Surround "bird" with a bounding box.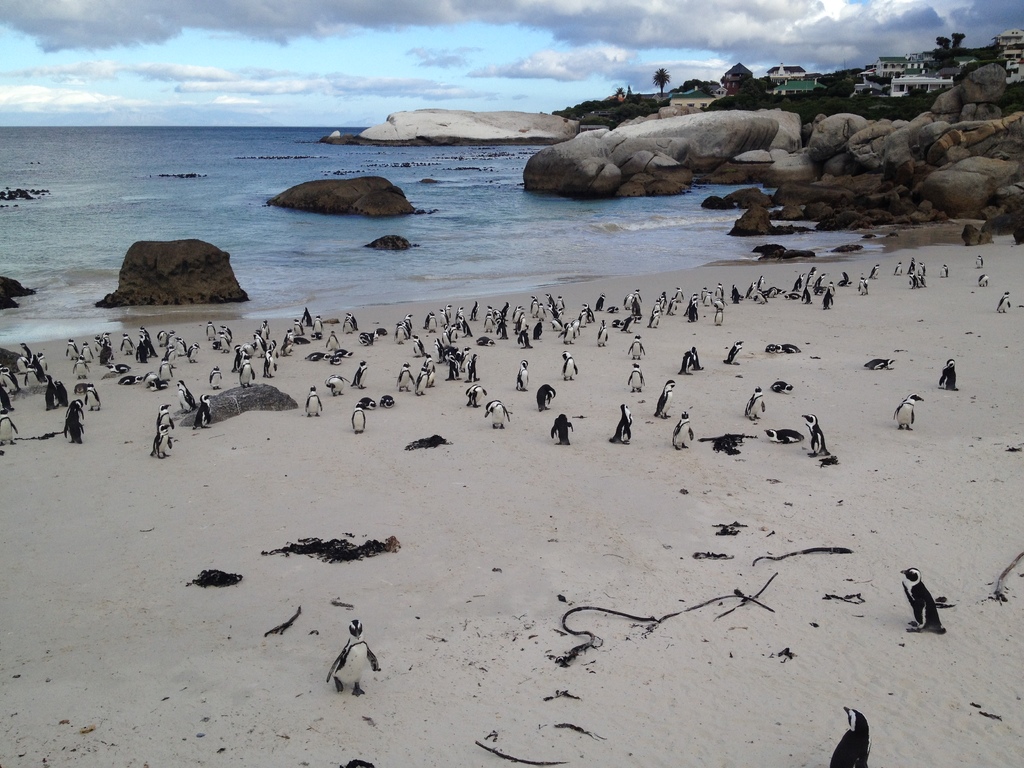
bbox=(0, 409, 20, 444).
